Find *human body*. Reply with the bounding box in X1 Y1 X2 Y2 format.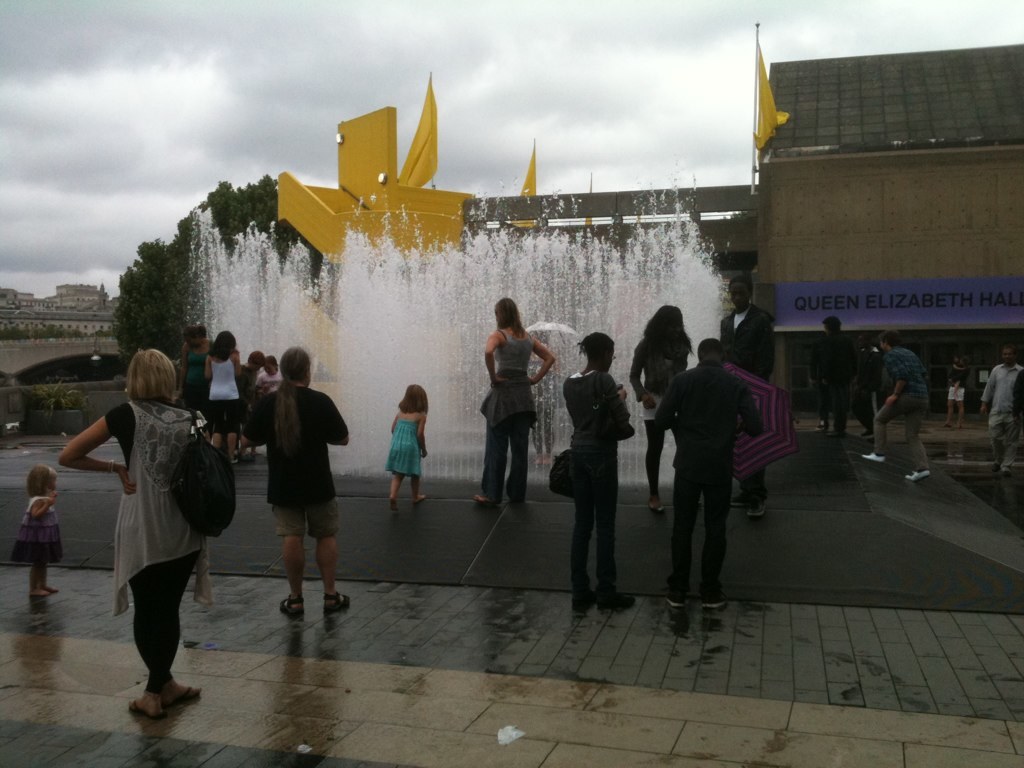
816 311 854 437.
